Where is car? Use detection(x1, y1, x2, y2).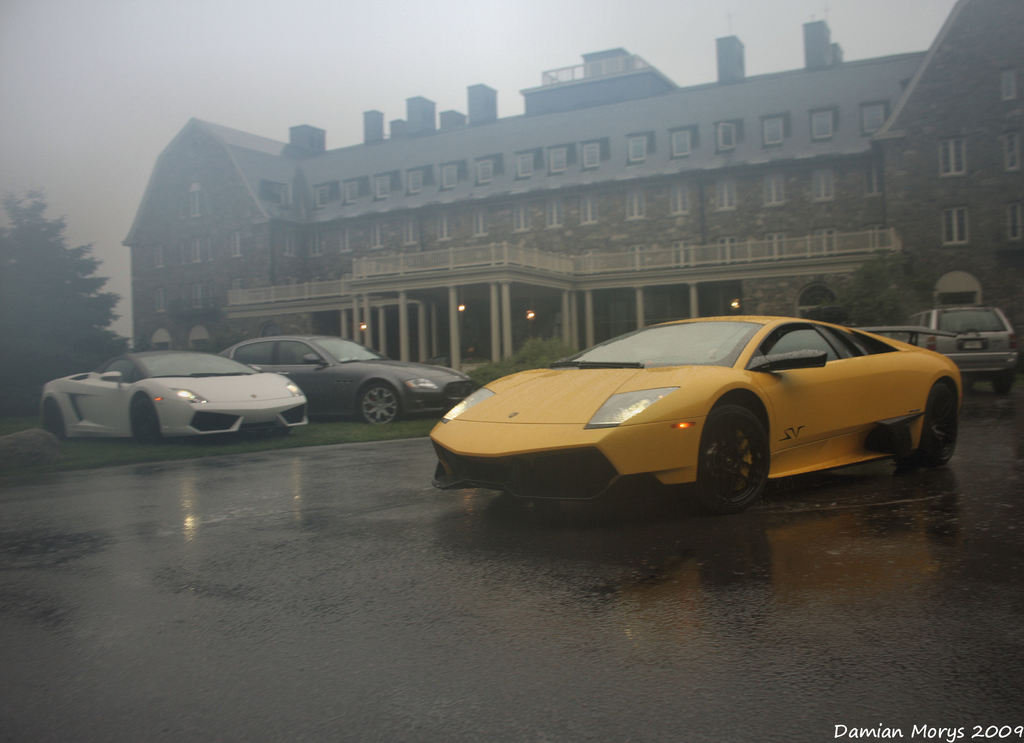
detection(429, 311, 966, 516).
